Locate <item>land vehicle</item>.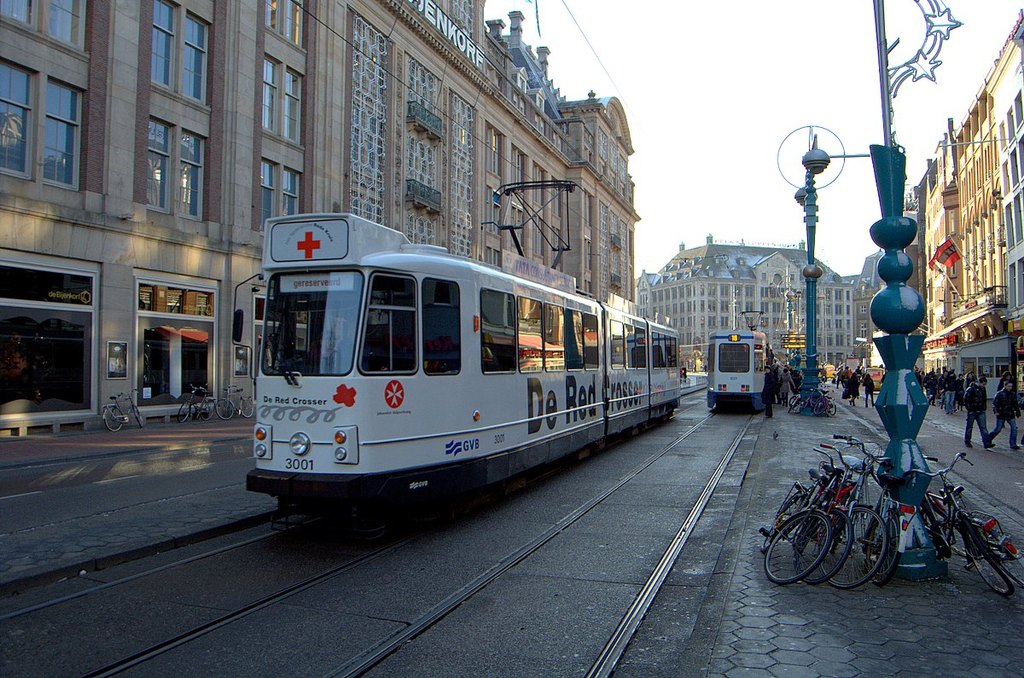
Bounding box: [212, 384, 256, 421].
